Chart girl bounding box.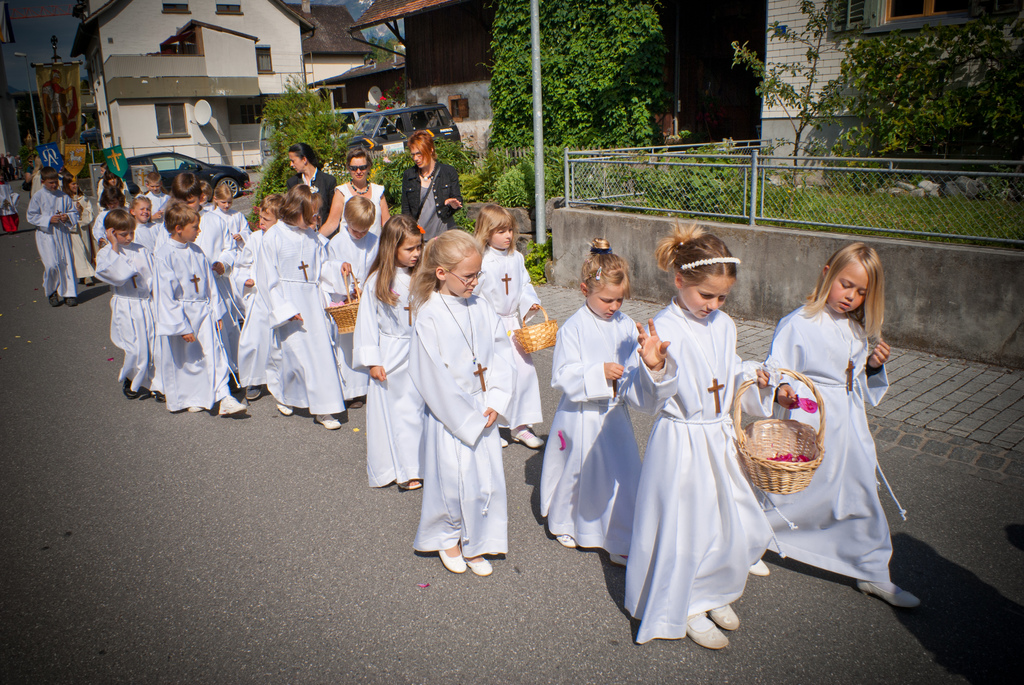
Charted: [539,235,644,564].
